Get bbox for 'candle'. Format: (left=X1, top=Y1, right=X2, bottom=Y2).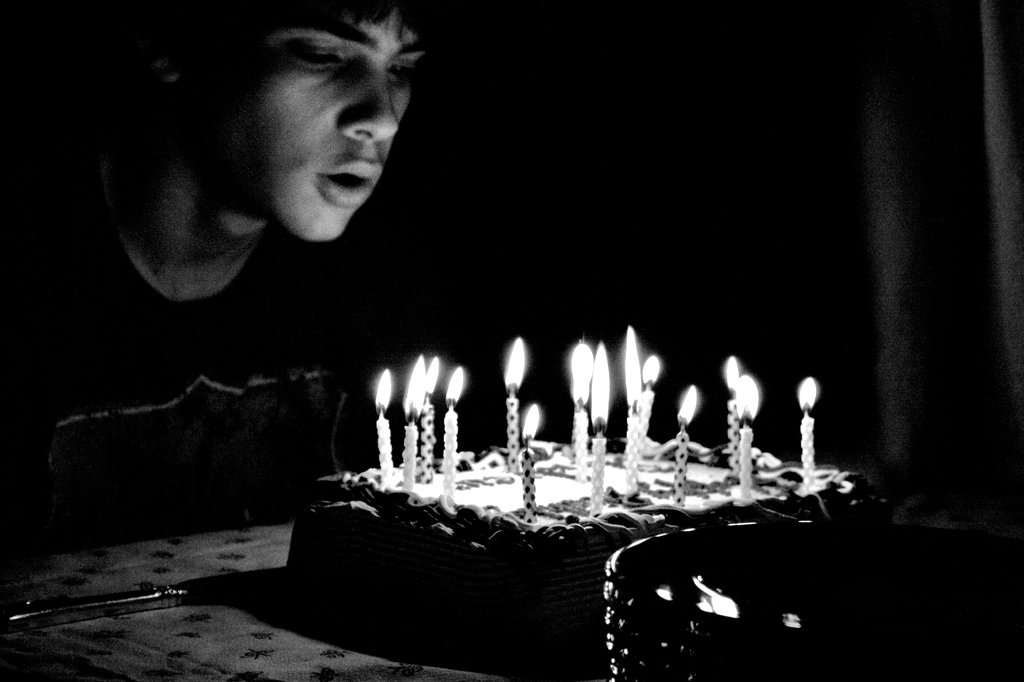
(left=514, top=398, right=549, bottom=521).
